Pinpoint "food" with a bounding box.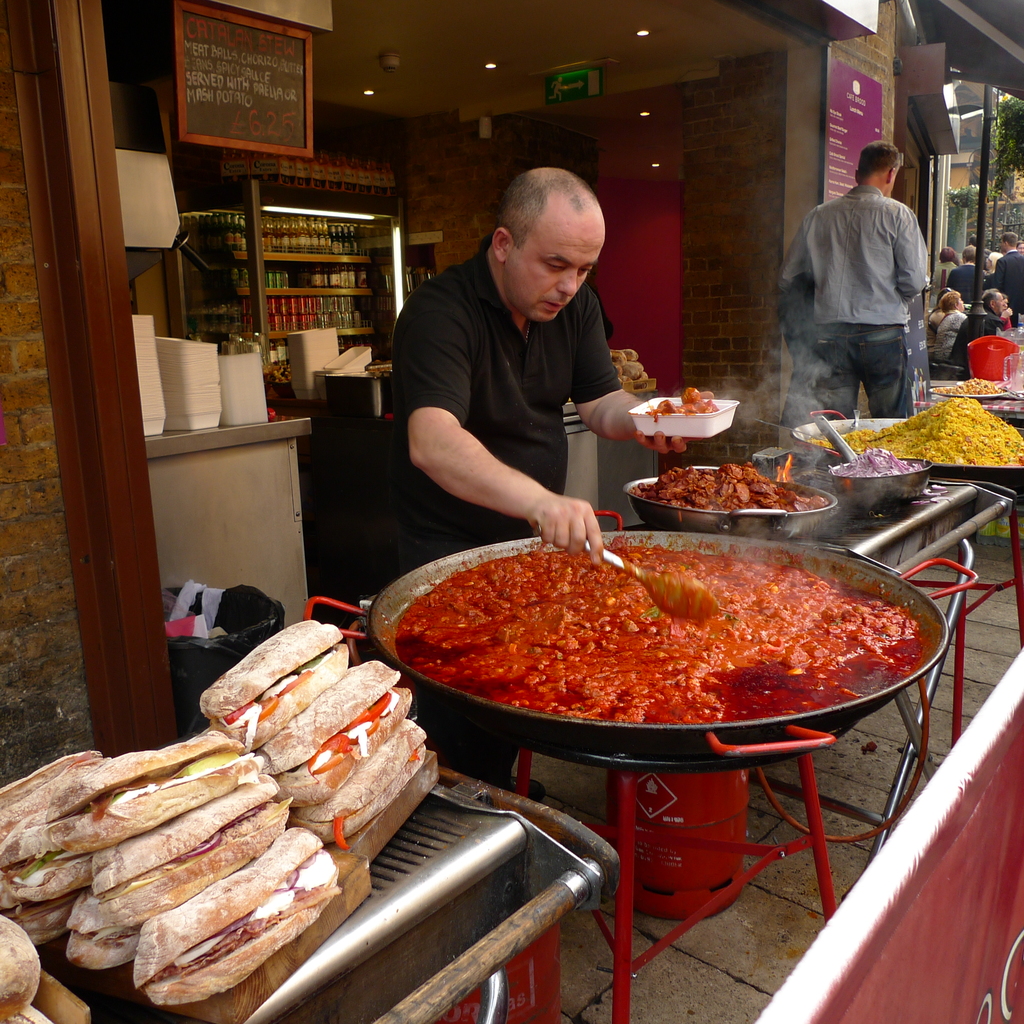
BBox(637, 386, 716, 424).
